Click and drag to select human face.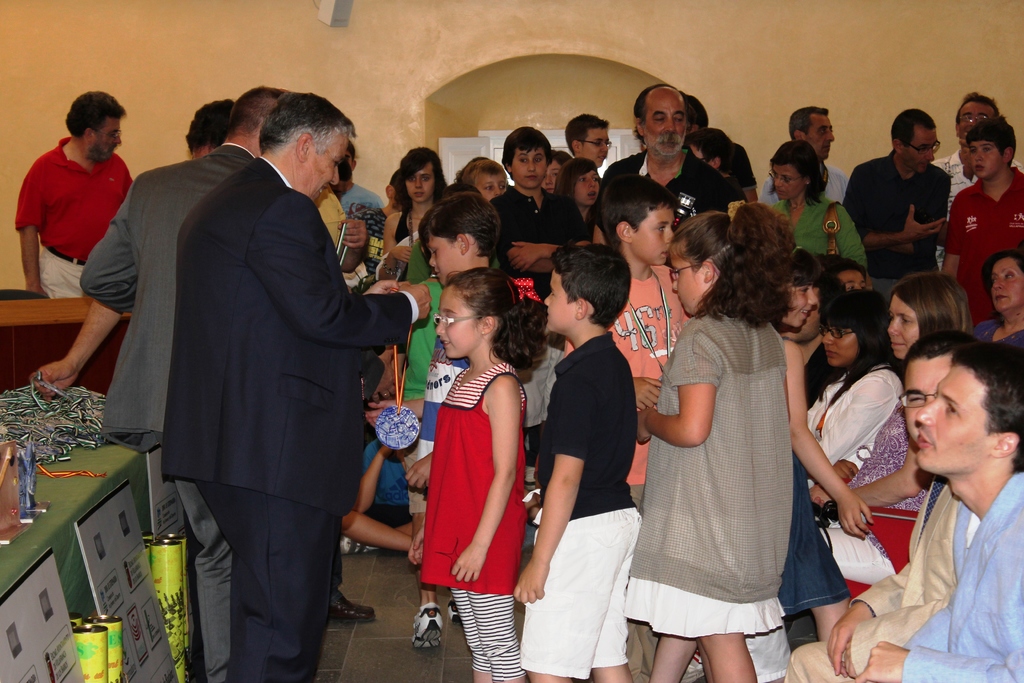
Selection: 808/117/835/160.
